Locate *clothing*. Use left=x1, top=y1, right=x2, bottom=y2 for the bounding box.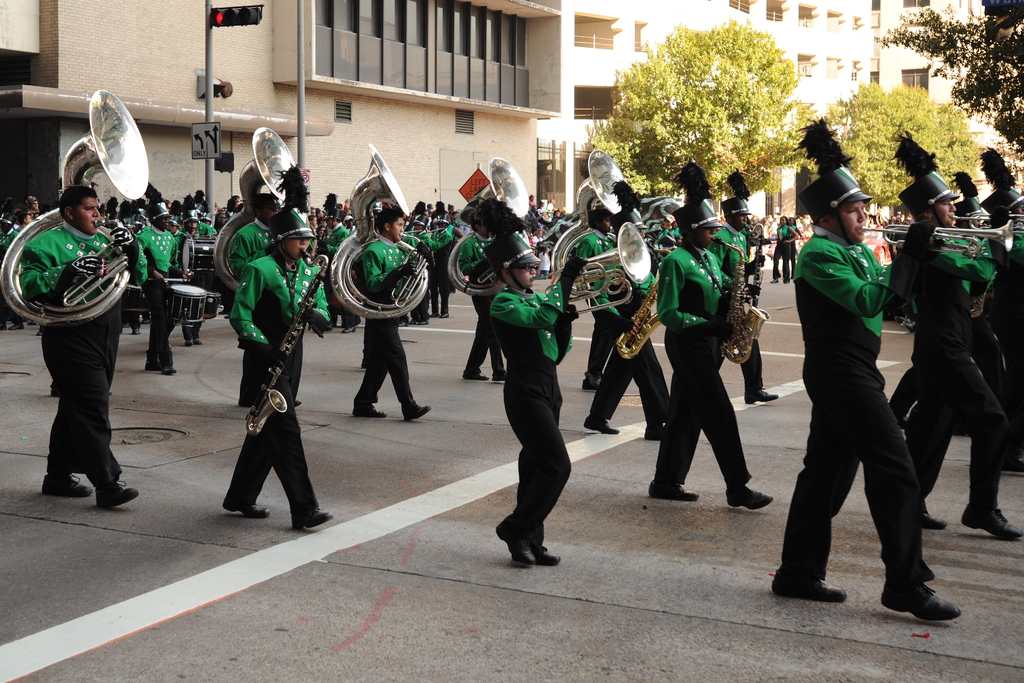
left=227, top=215, right=285, bottom=393.
